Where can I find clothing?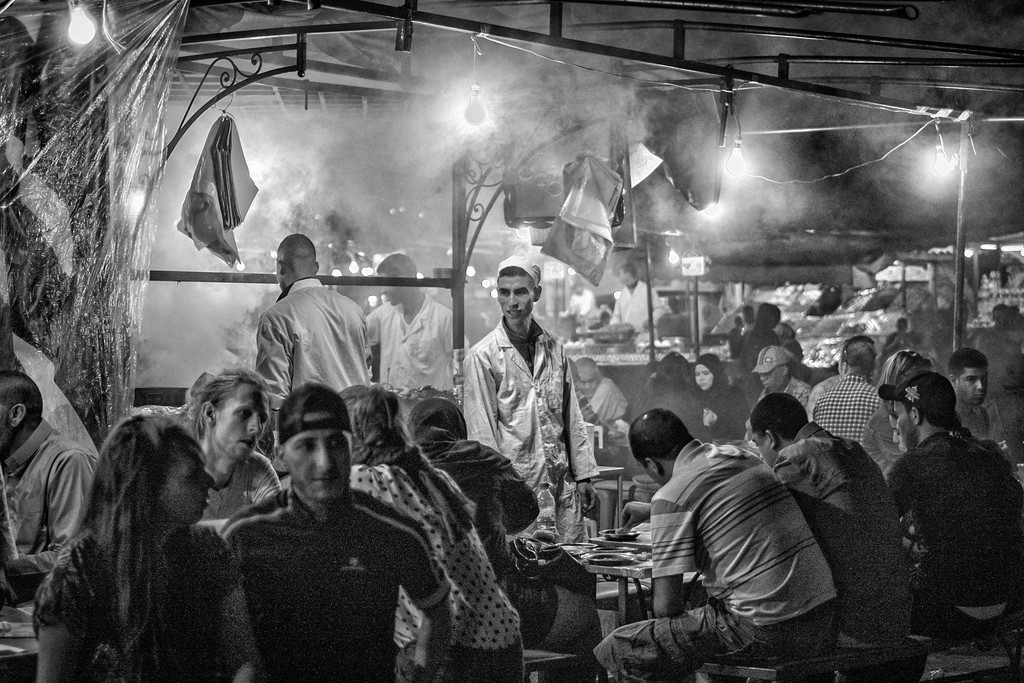
You can find it at [778, 424, 904, 674].
